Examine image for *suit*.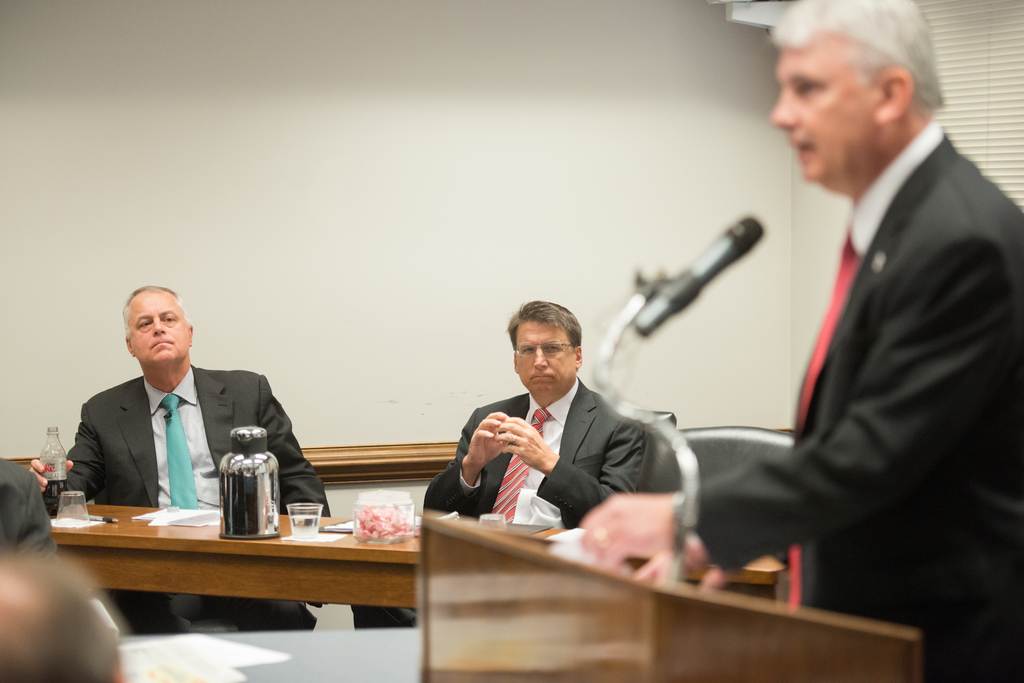
Examination result: l=709, t=17, r=1010, b=643.
